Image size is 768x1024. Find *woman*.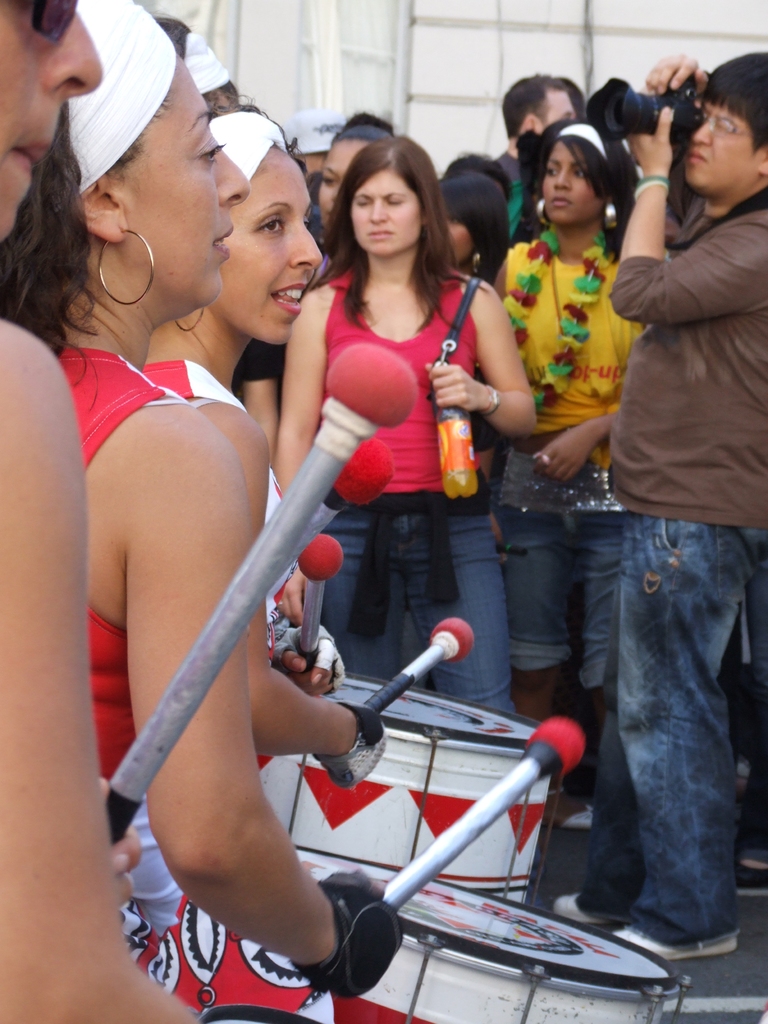
x1=0, y1=57, x2=394, y2=1023.
